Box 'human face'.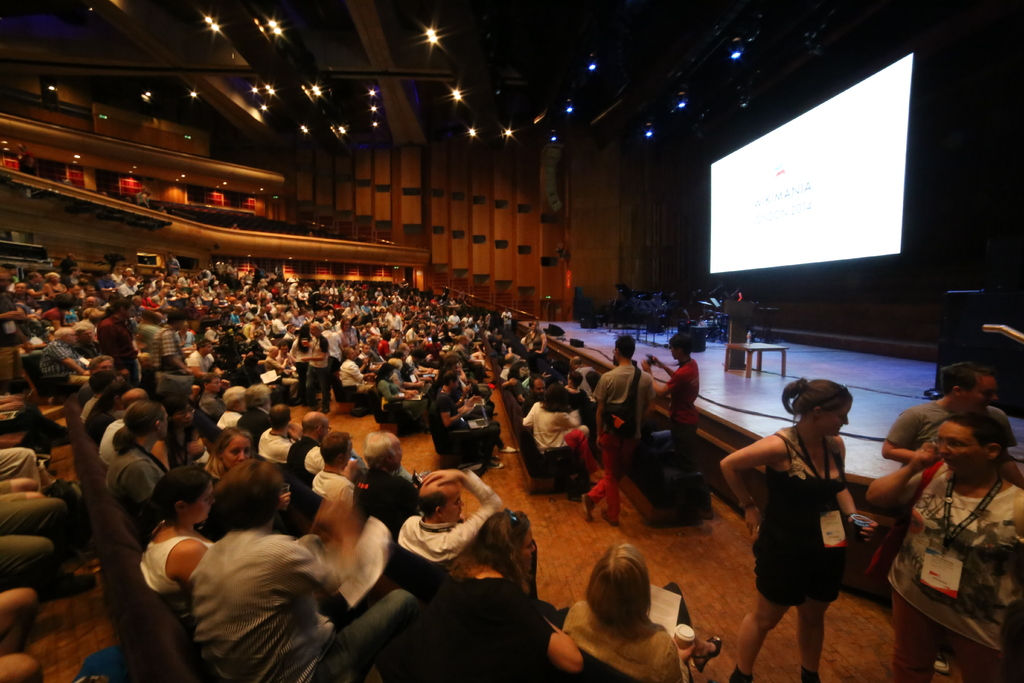
522,529,535,576.
